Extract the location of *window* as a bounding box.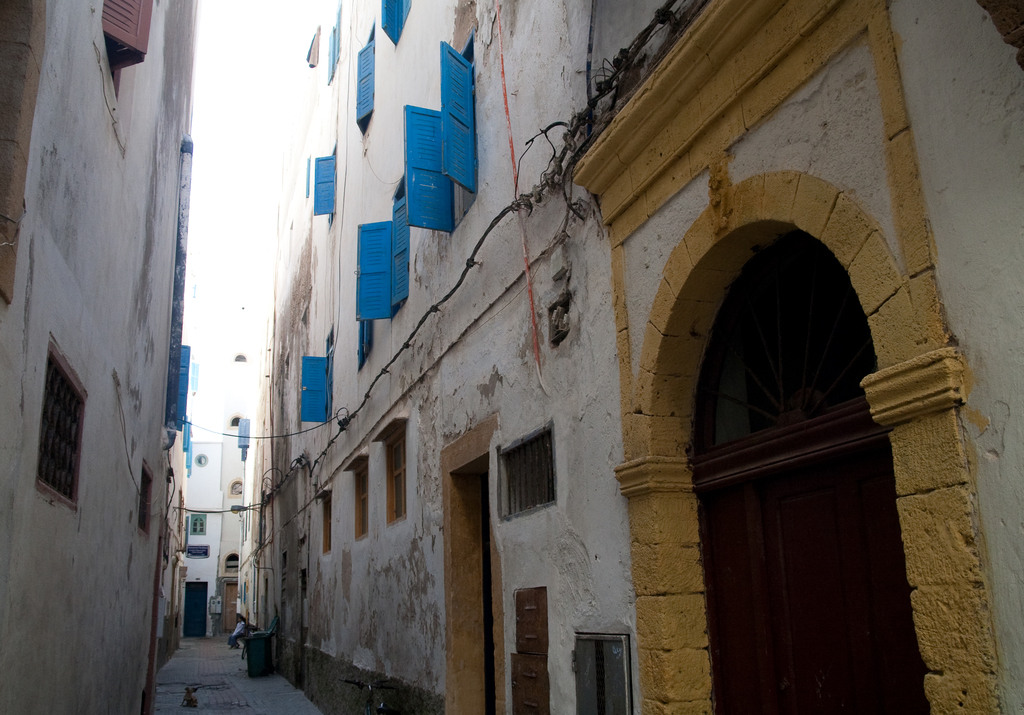
<region>37, 344, 90, 506</region>.
